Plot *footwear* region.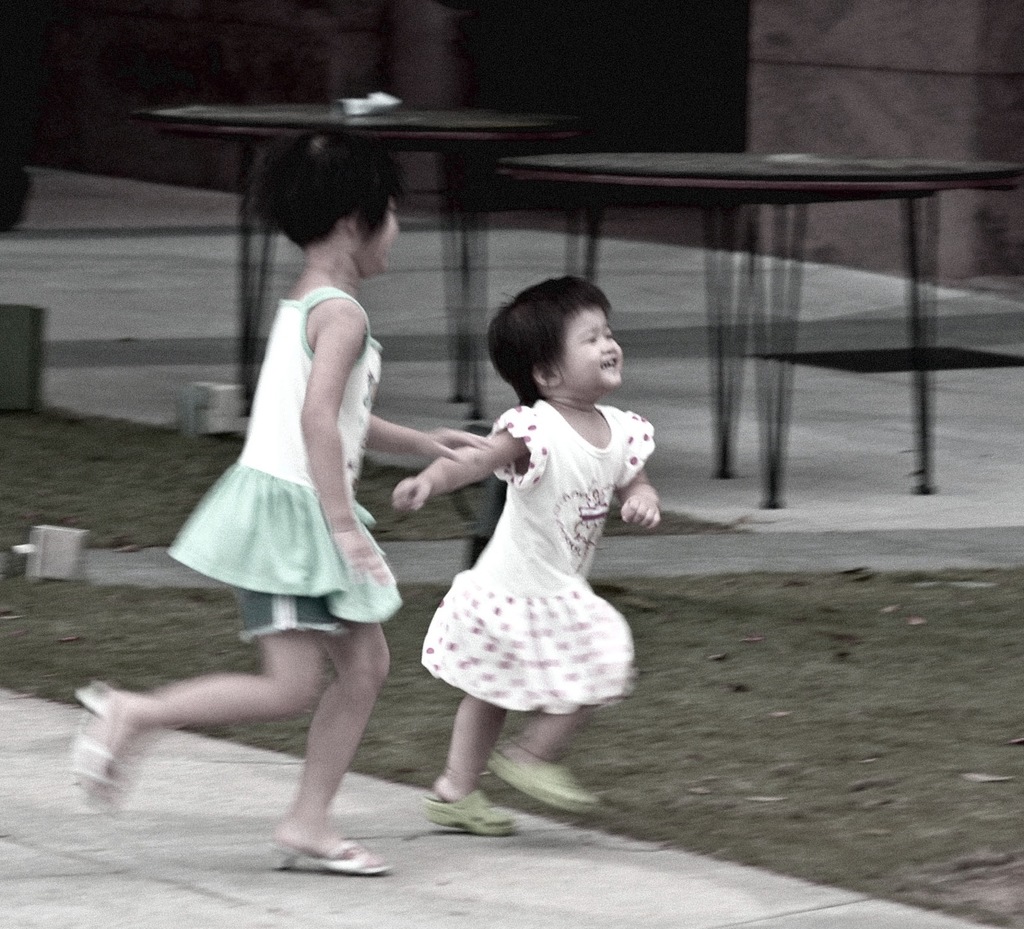
Plotted at (411,789,525,843).
